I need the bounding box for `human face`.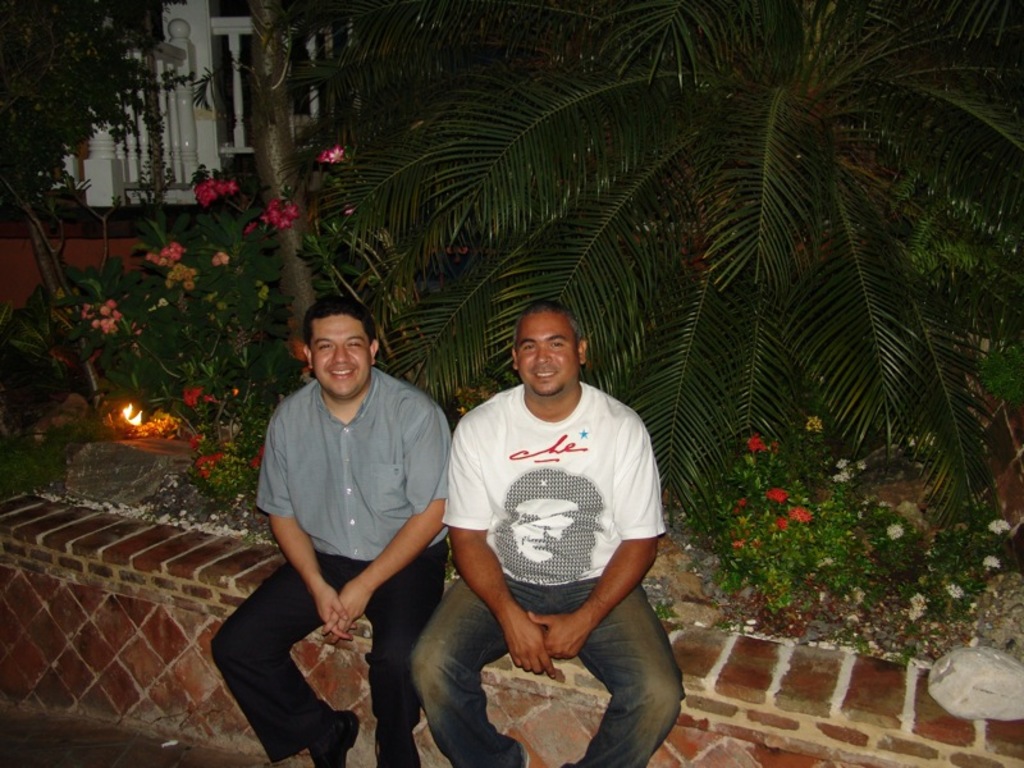
Here it is: pyautogui.locateOnScreen(308, 316, 370, 404).
